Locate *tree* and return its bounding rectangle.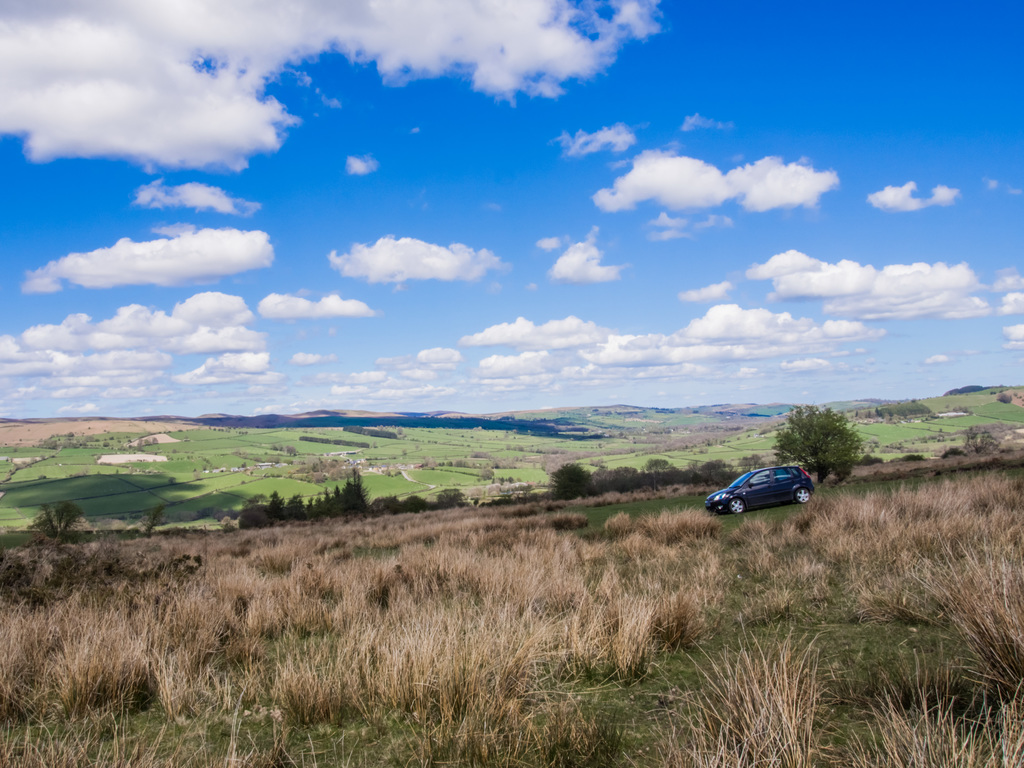
24 499 86 545.
